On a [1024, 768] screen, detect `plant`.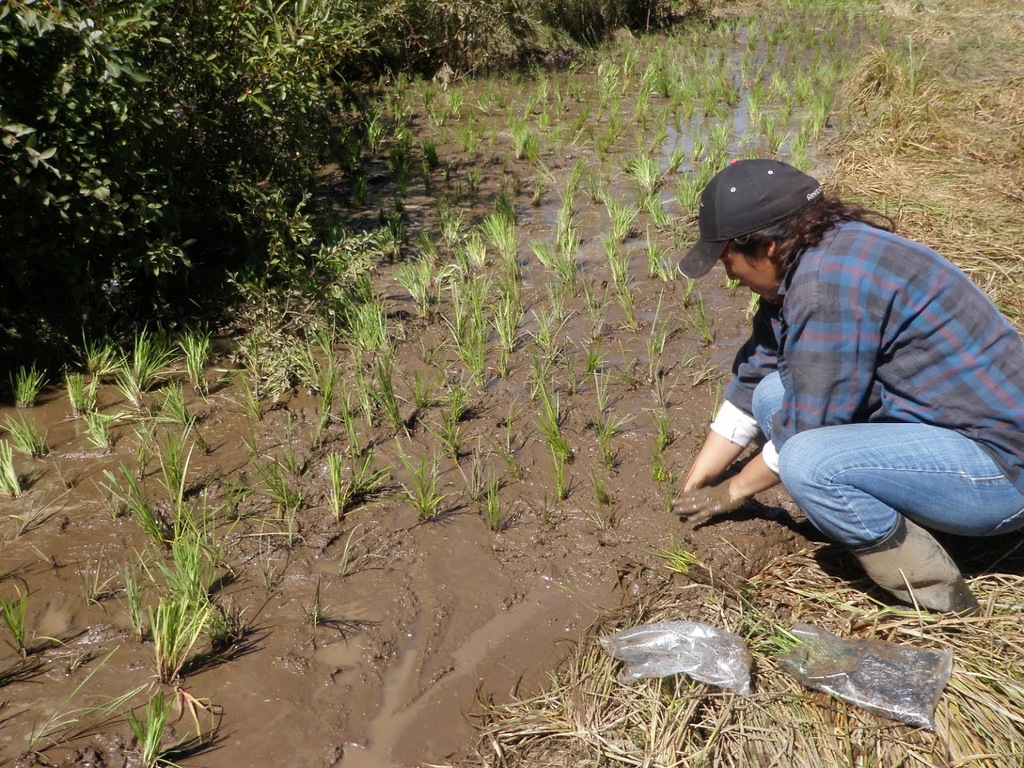
(x1=393, y1=445, x2=456, y2=523).
